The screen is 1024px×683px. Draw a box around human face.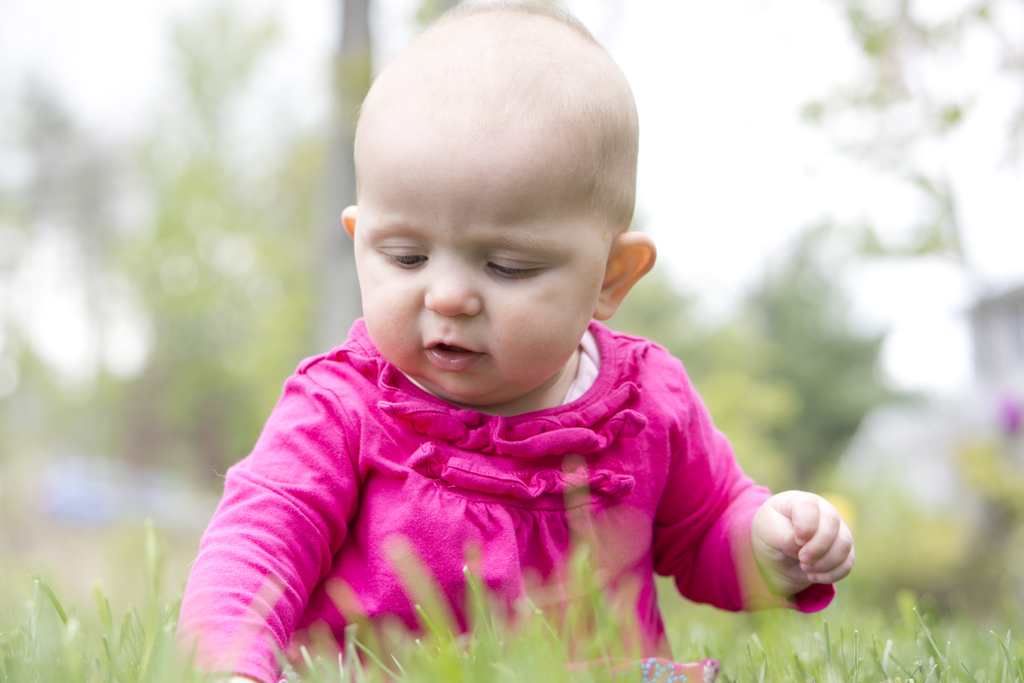
detection(349, 131, 610, 398).
